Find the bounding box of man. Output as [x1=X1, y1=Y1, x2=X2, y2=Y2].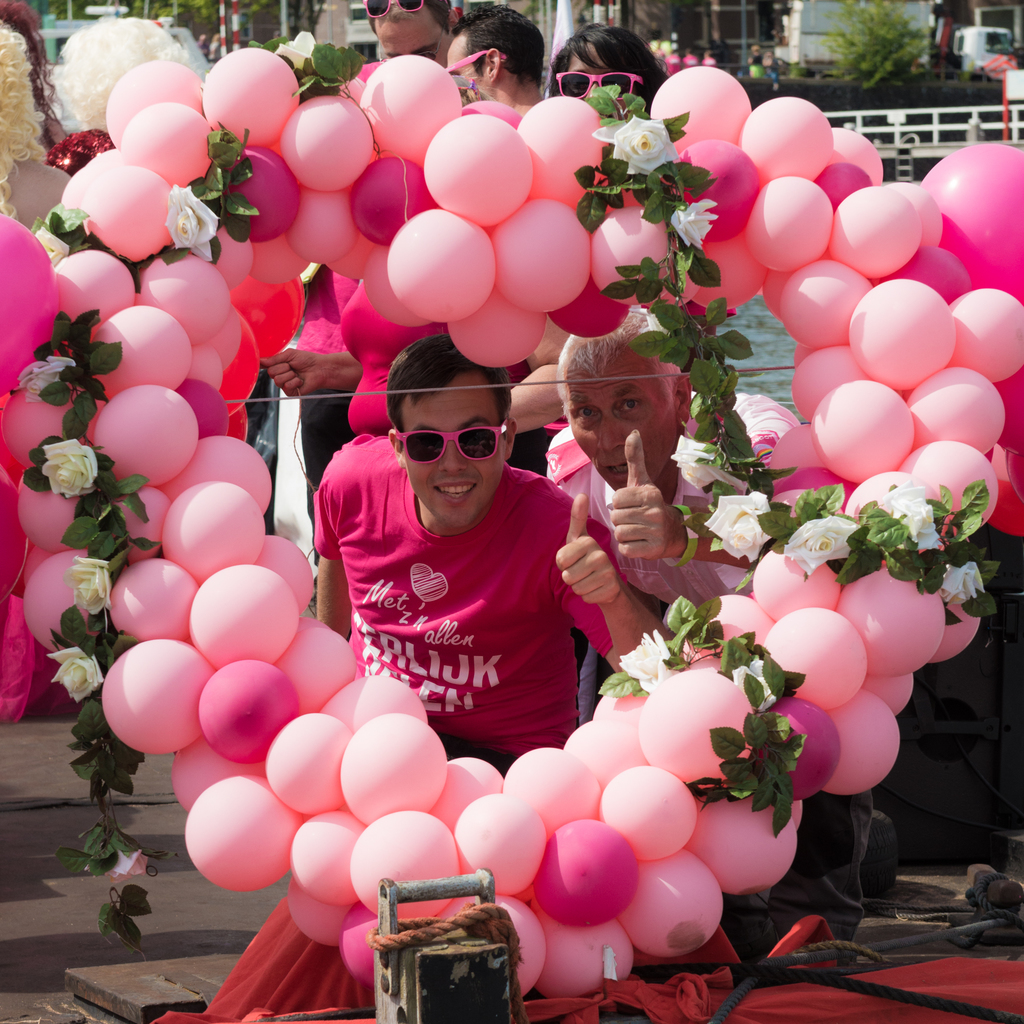
[x1=276, y1=343, x2=647, y2=779].
